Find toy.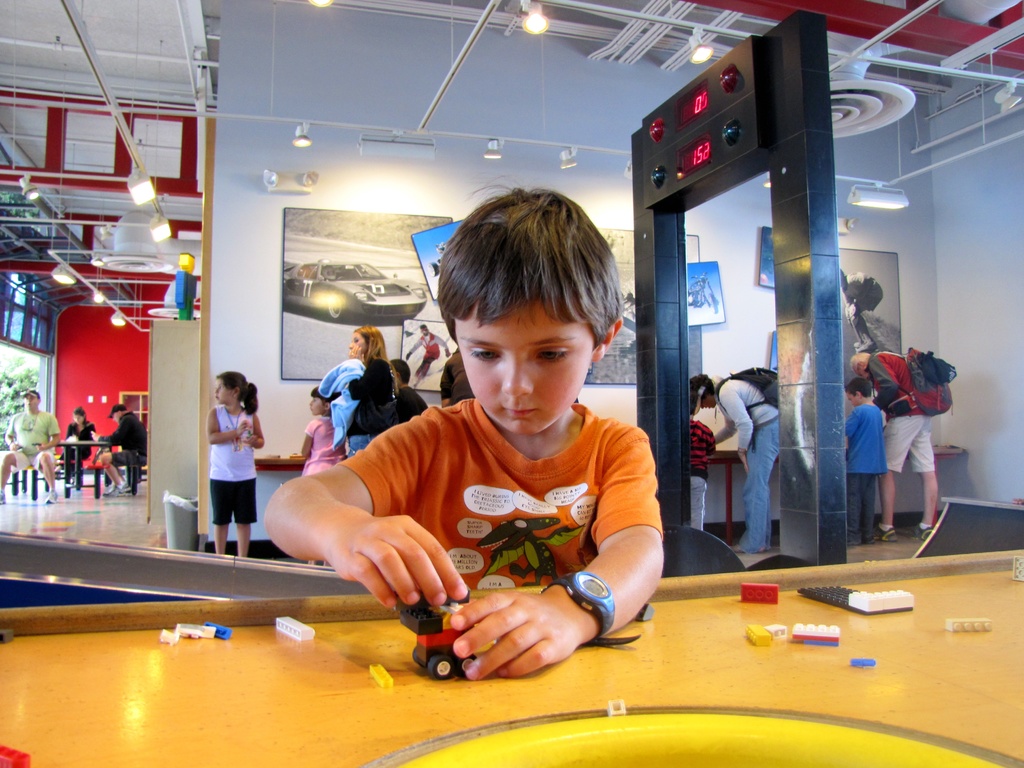
bbox=(785, 625, 854, 647).
